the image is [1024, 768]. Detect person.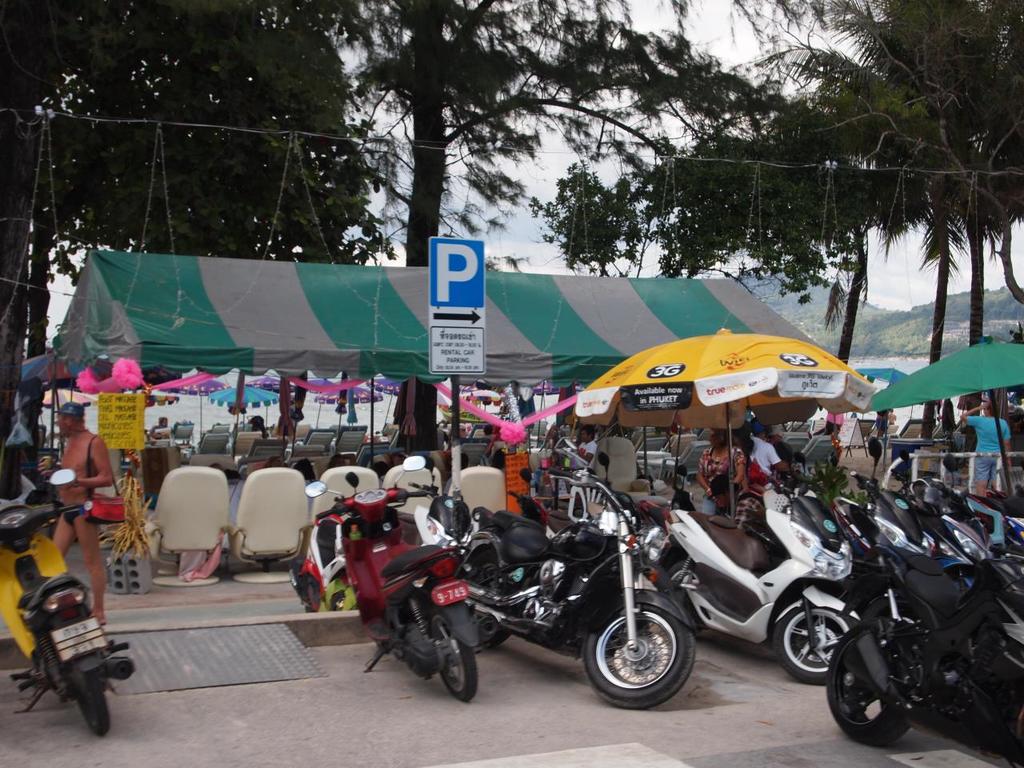
Detection: <region>567, 424, 593, 496</region>.
